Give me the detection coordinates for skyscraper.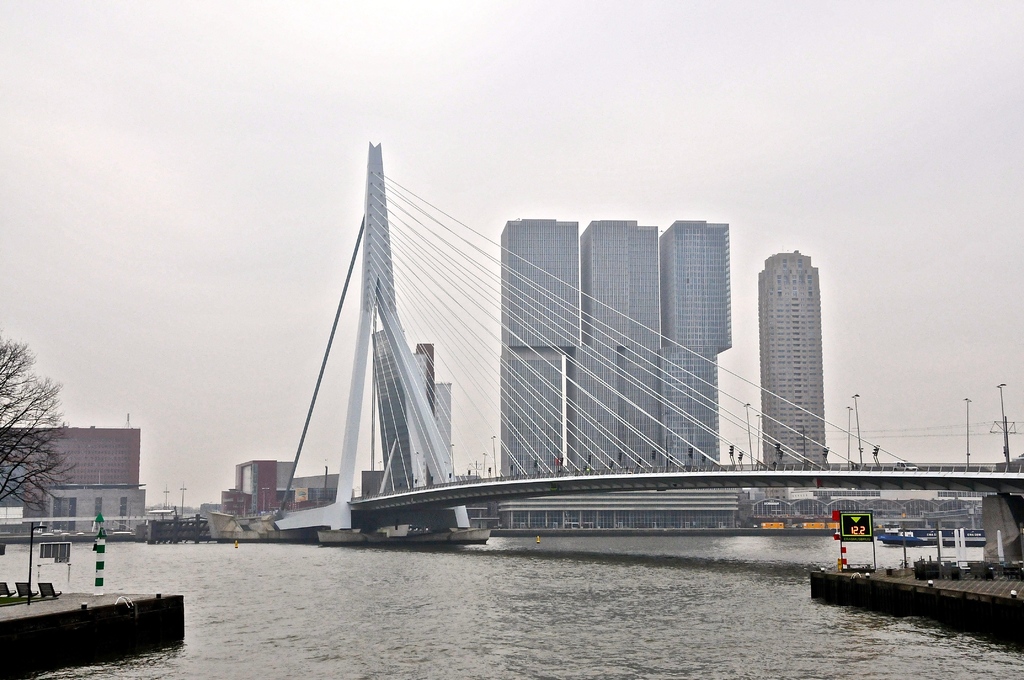
rect(753, 222, 859, 510).
